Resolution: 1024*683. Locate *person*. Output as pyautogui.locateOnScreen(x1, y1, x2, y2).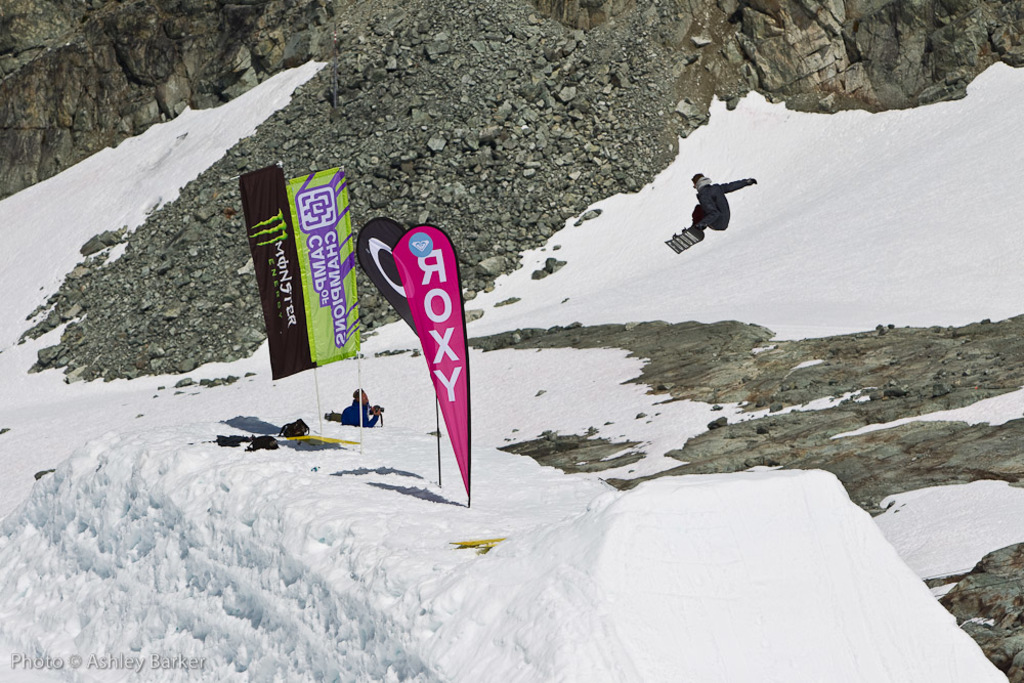
pyautogui.locateOnScreen(686, 166, 754, 238).
